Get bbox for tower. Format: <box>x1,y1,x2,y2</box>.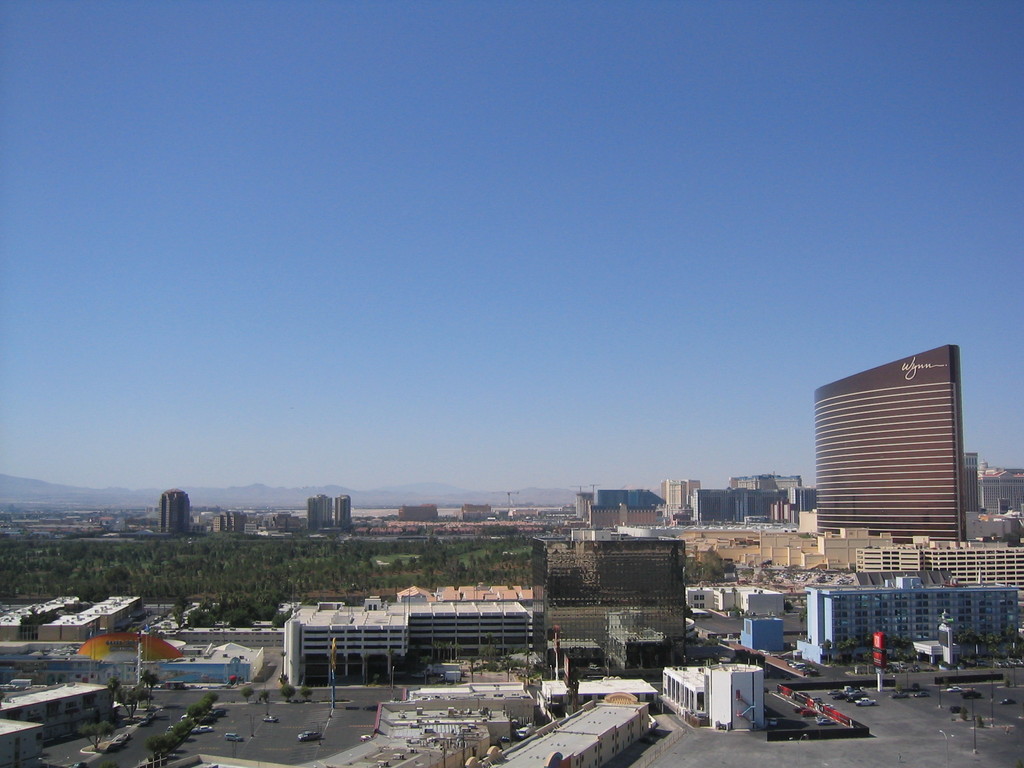
<box>149,477,204,540</box>.
